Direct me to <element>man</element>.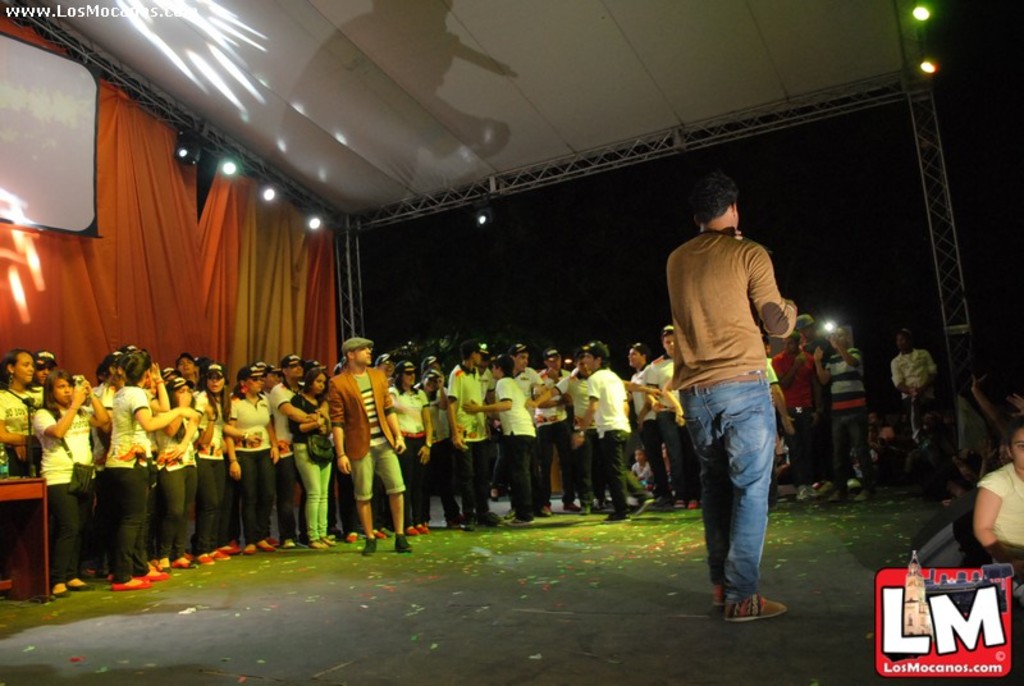
Direction: Rect(269, 352, 315, 546).
